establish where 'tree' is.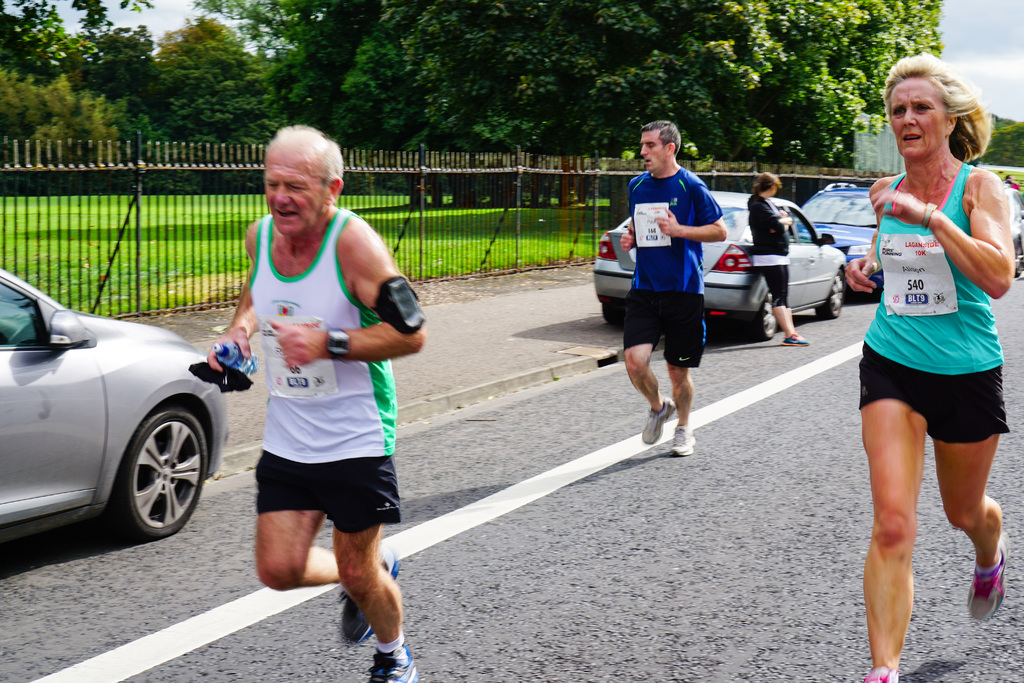
Established at box=[988, 107, 1023, 174].
